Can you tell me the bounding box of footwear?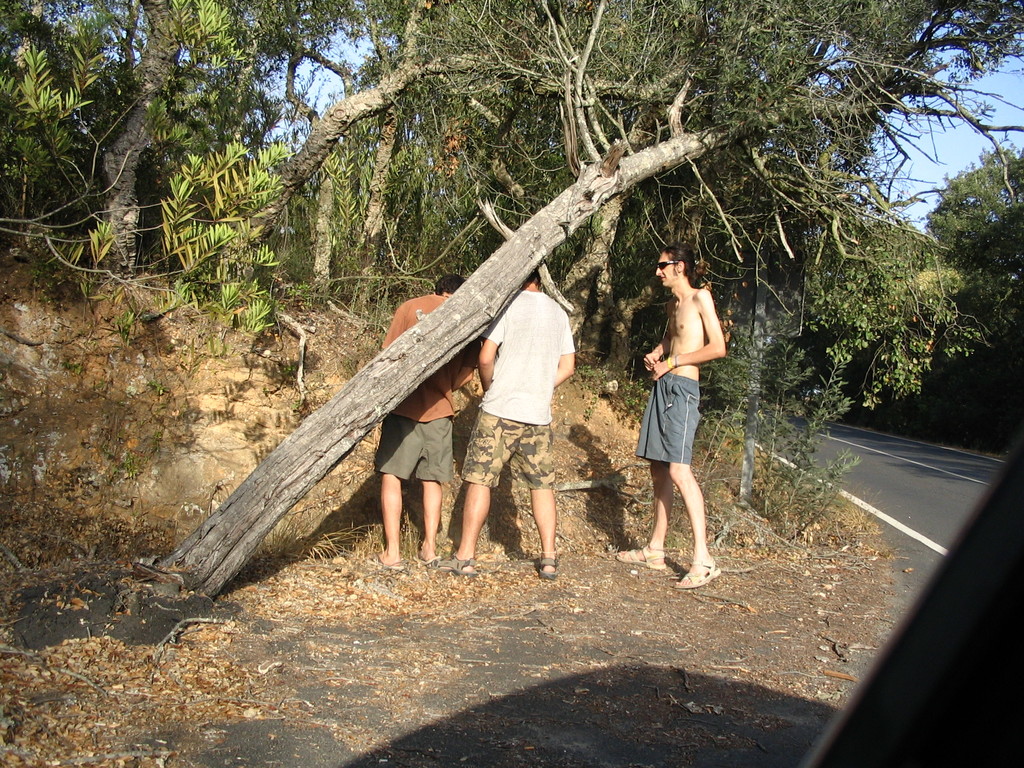
674,558,722,589.
